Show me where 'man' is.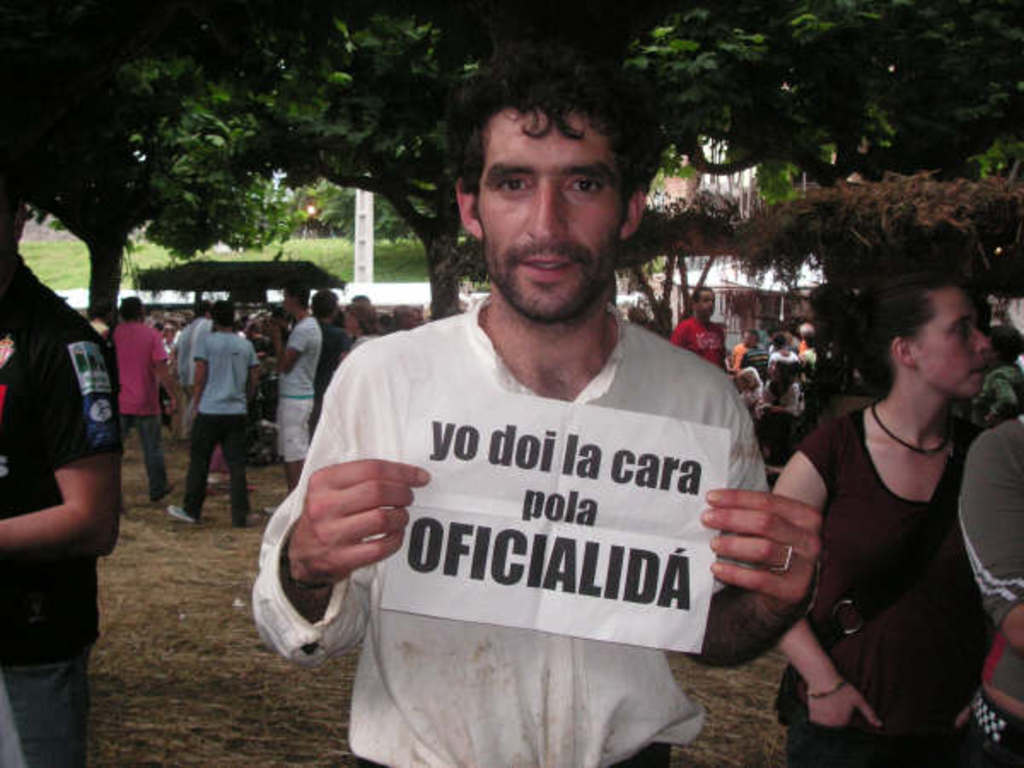
'man' is at 254, 282, 321, 502.
